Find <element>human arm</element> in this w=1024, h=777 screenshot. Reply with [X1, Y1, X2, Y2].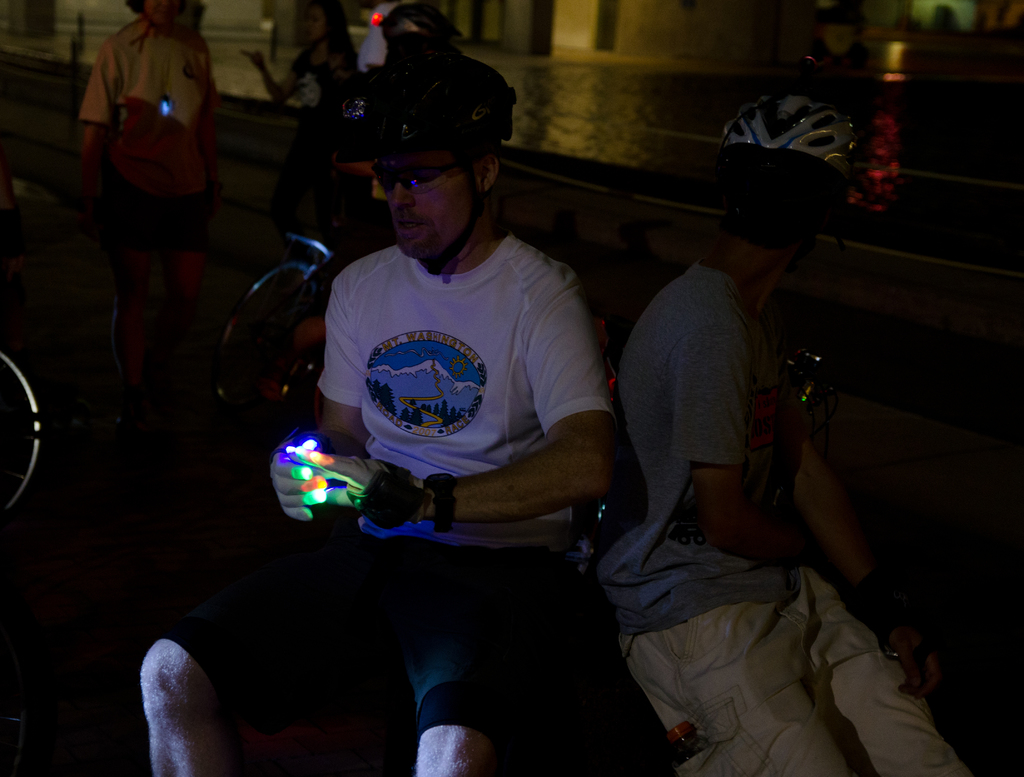
[68, 67, 112, 185].
